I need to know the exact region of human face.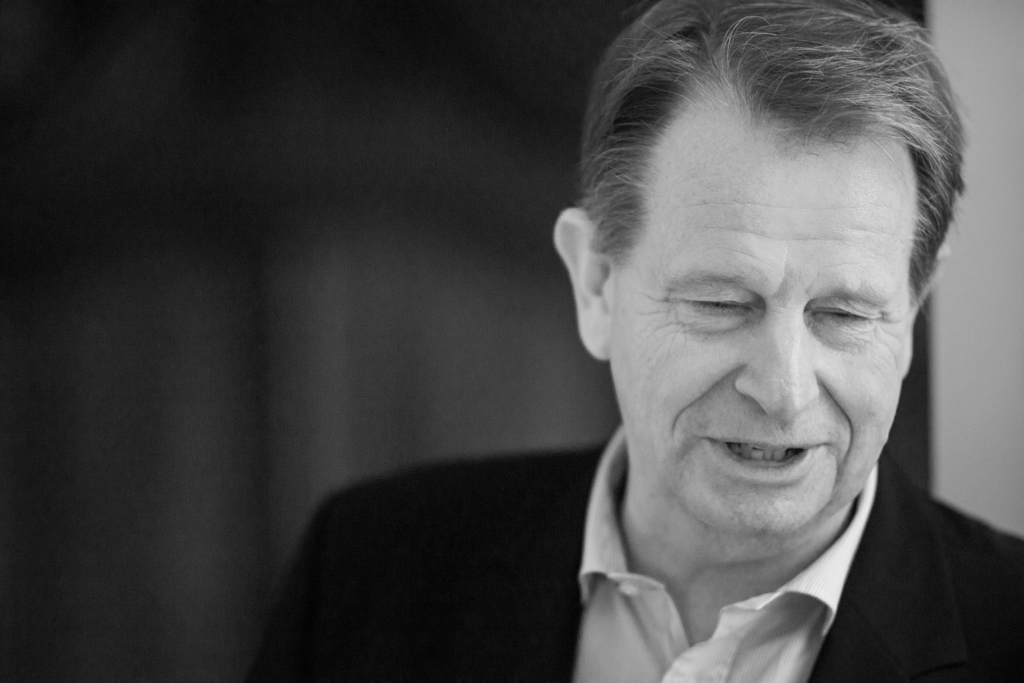
Region: l=597, t=80, r=911, b=536.
